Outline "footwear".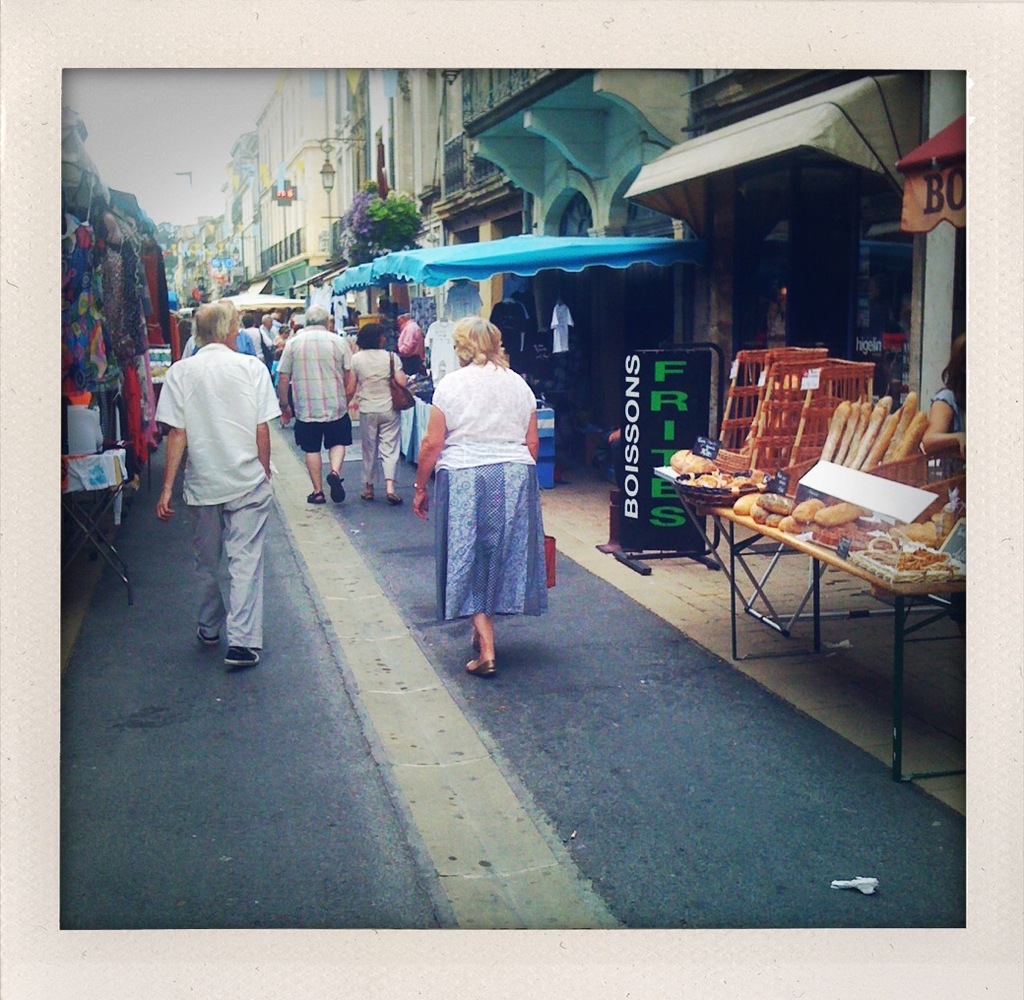
Outline: [304, 488, 334, 505].
